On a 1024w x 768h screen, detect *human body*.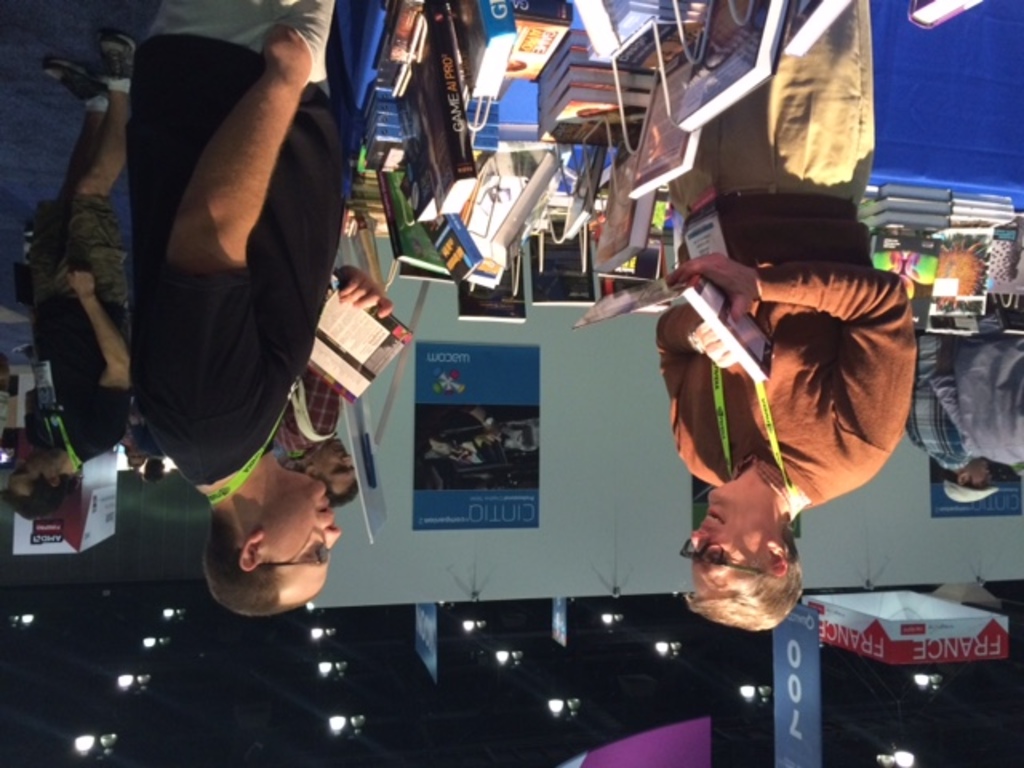
left=658, top=0, right=918, bottom=630.
